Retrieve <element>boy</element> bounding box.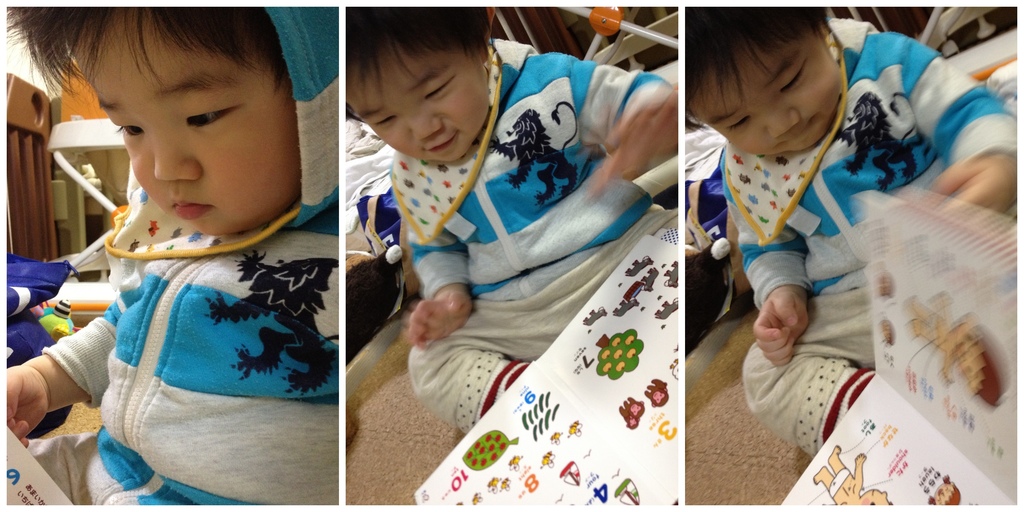
Bounding box: x1=346 y1=8 x2=681 y2=434.
